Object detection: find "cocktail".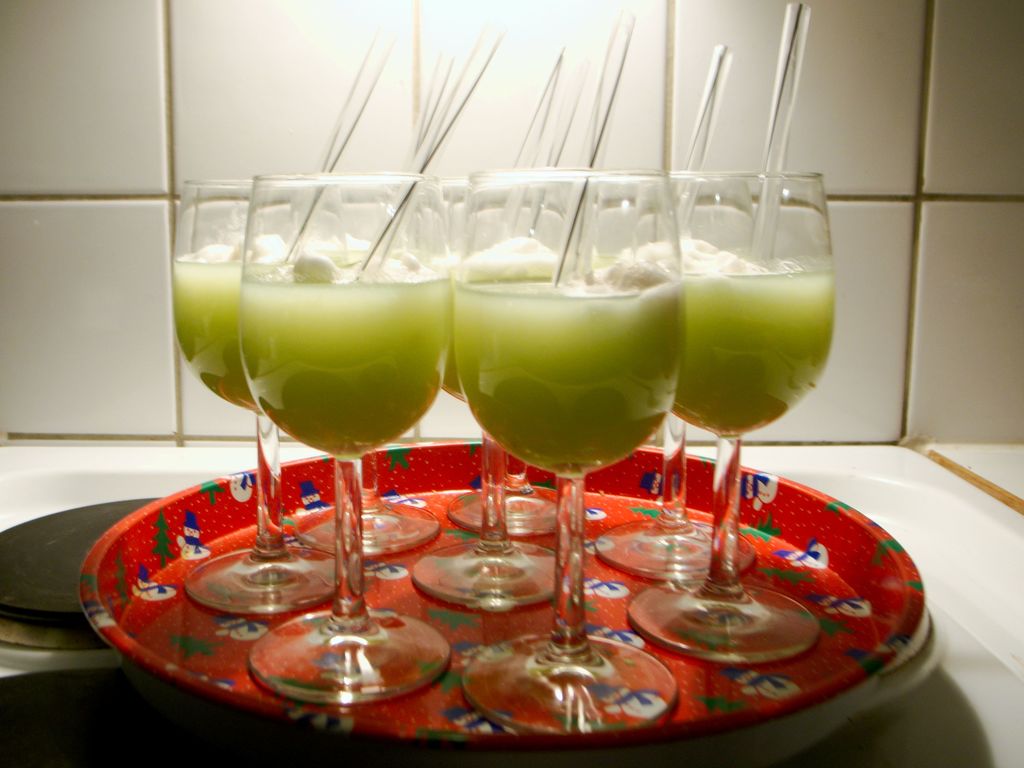
left=454, top=170, right=686, bottom=734.
